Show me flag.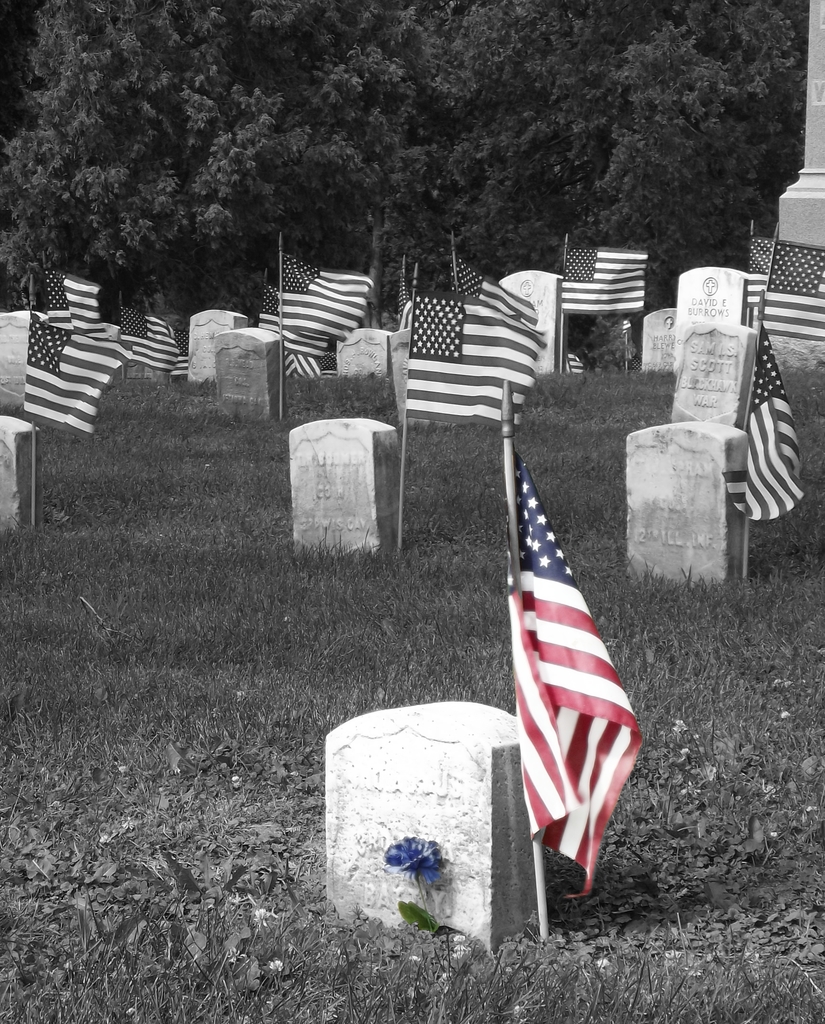
flag is here: region(399, 274, 416, 325).
